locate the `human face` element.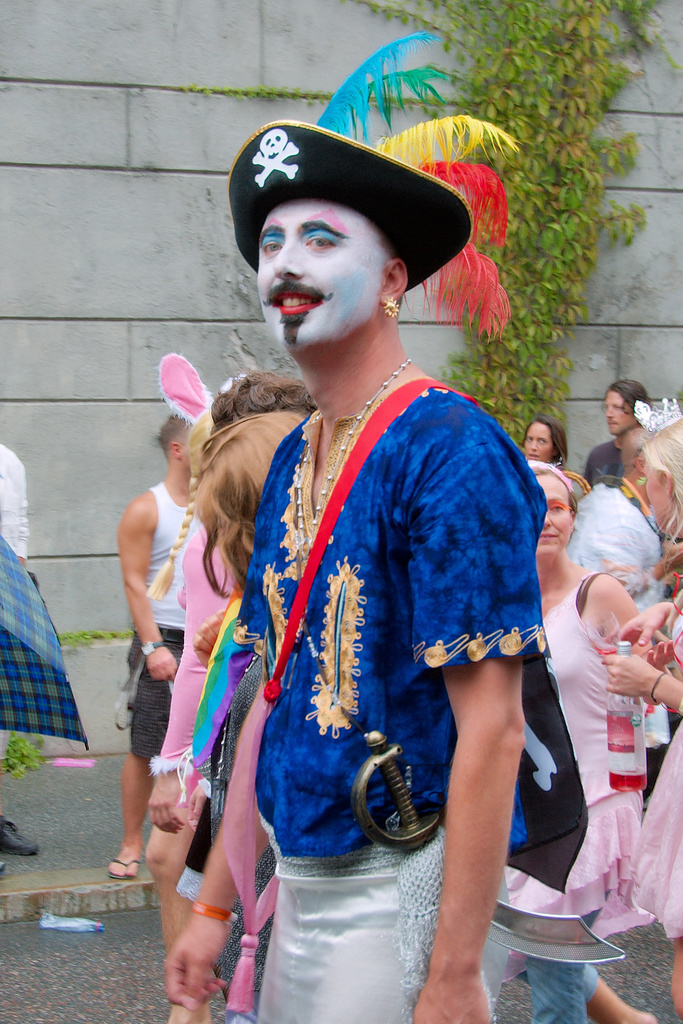
Element bbox: left=604, top=397, right=632, bottom=438.
